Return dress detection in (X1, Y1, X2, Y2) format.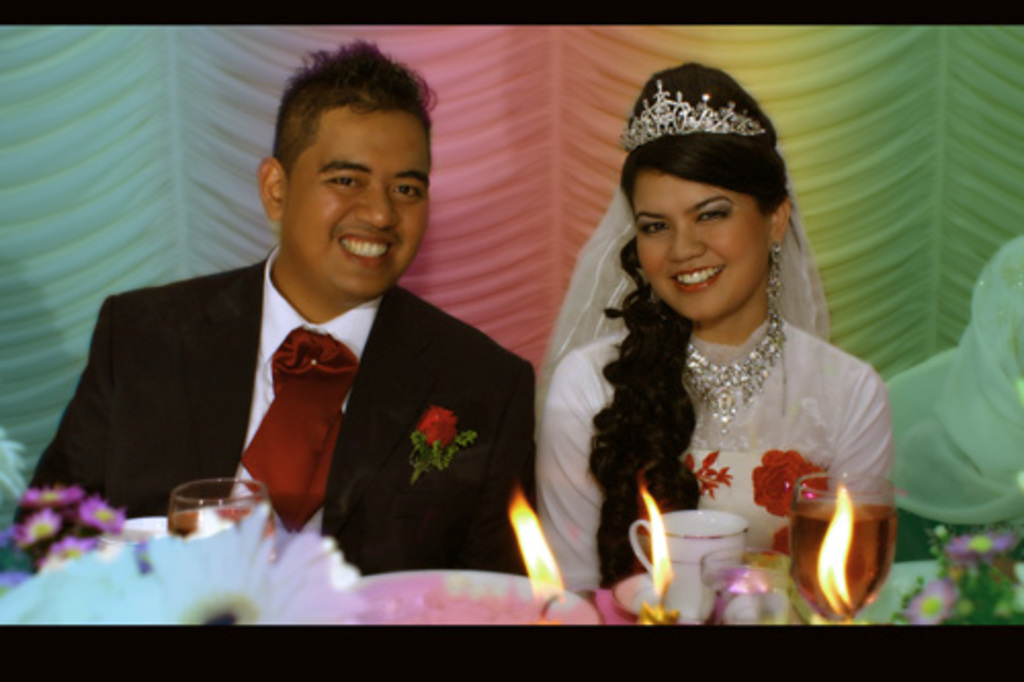
(530, 186, 895, 598).
